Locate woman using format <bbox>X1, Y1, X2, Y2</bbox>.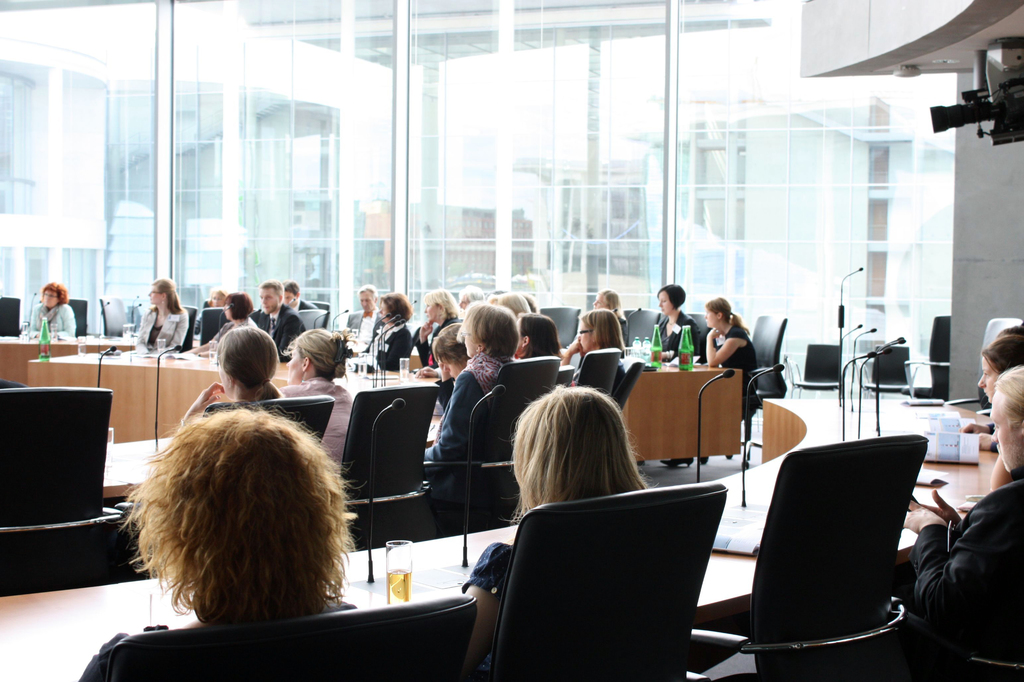
<bbox>703, 296, 766, 399</bbox>.
